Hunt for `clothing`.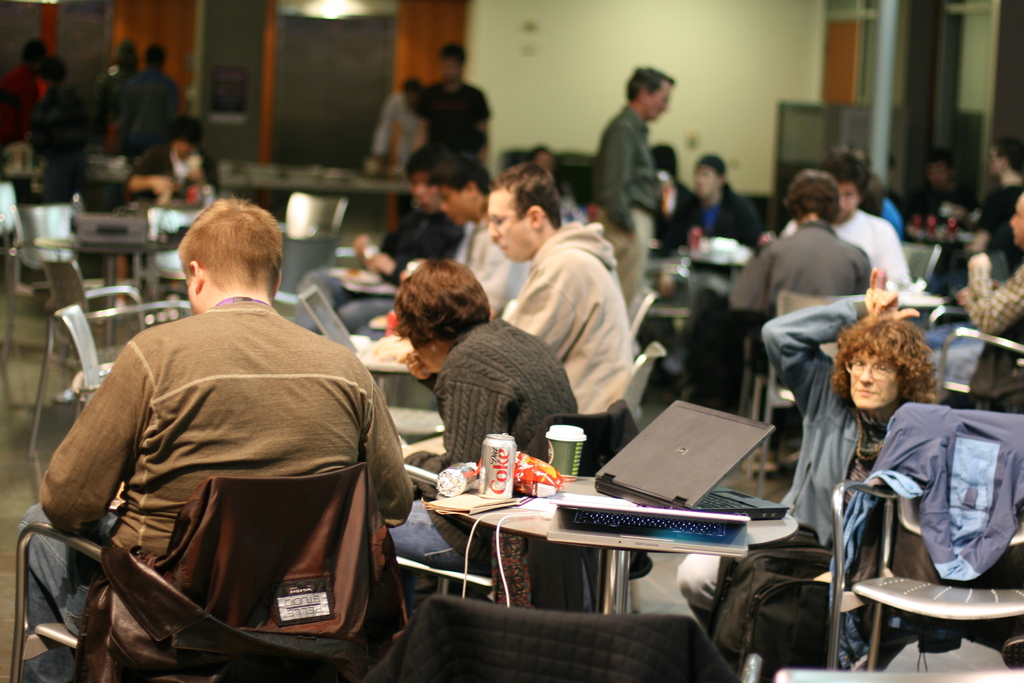
Hunted down at [410,78,488,173].
